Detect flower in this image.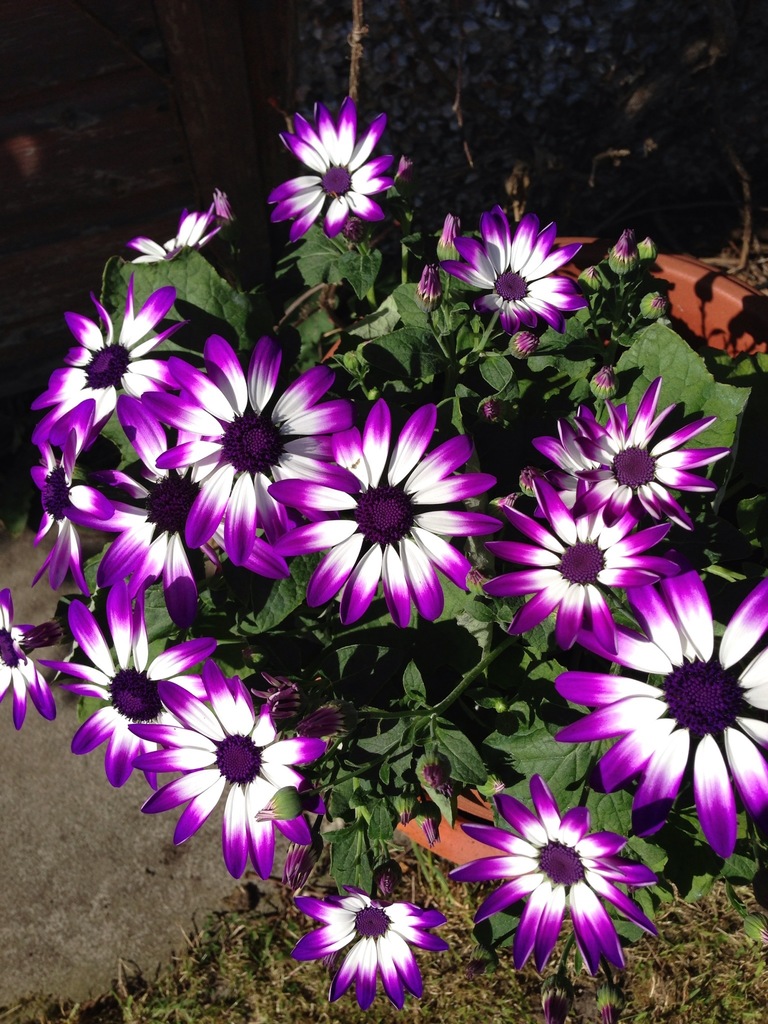
Detection: <bbox>529, 407, 678, 543</bbox>.
